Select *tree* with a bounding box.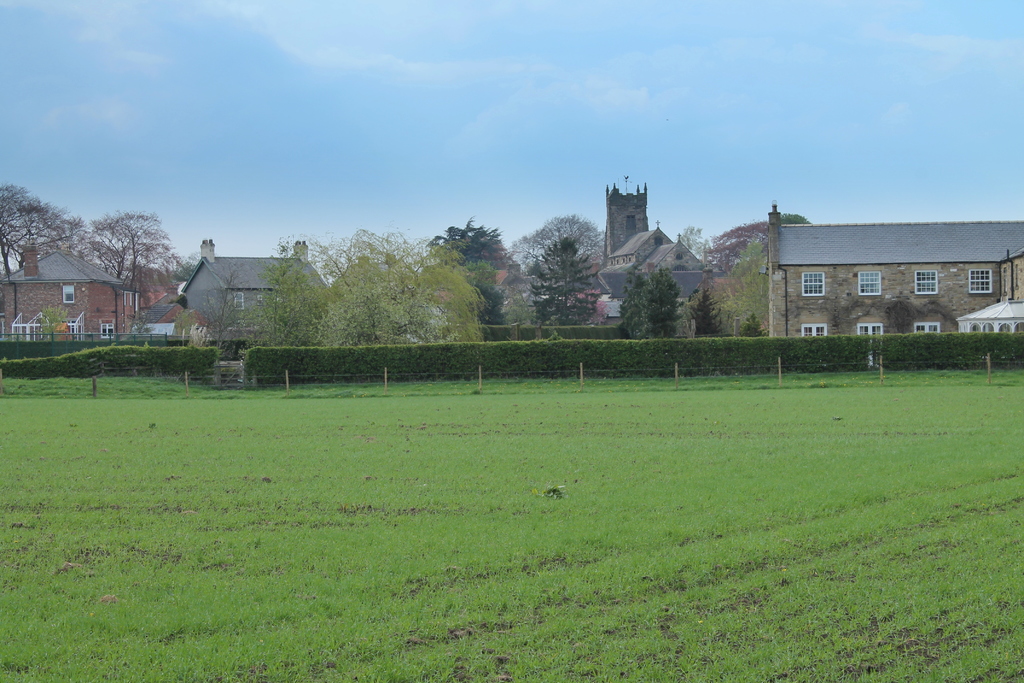
bbox(428, 210, 523, 333).
